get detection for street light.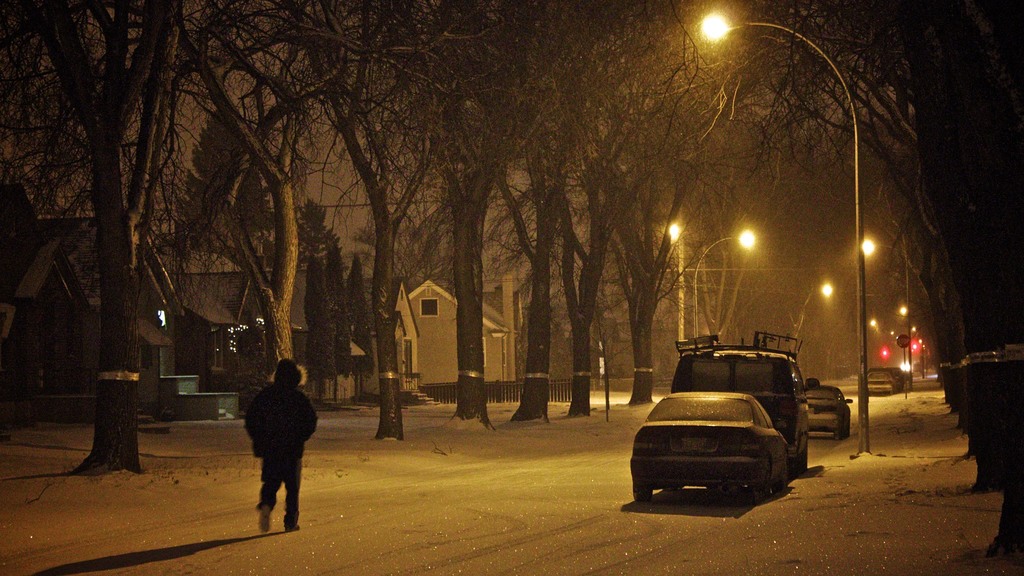
Detection: 852,214,911,398.
